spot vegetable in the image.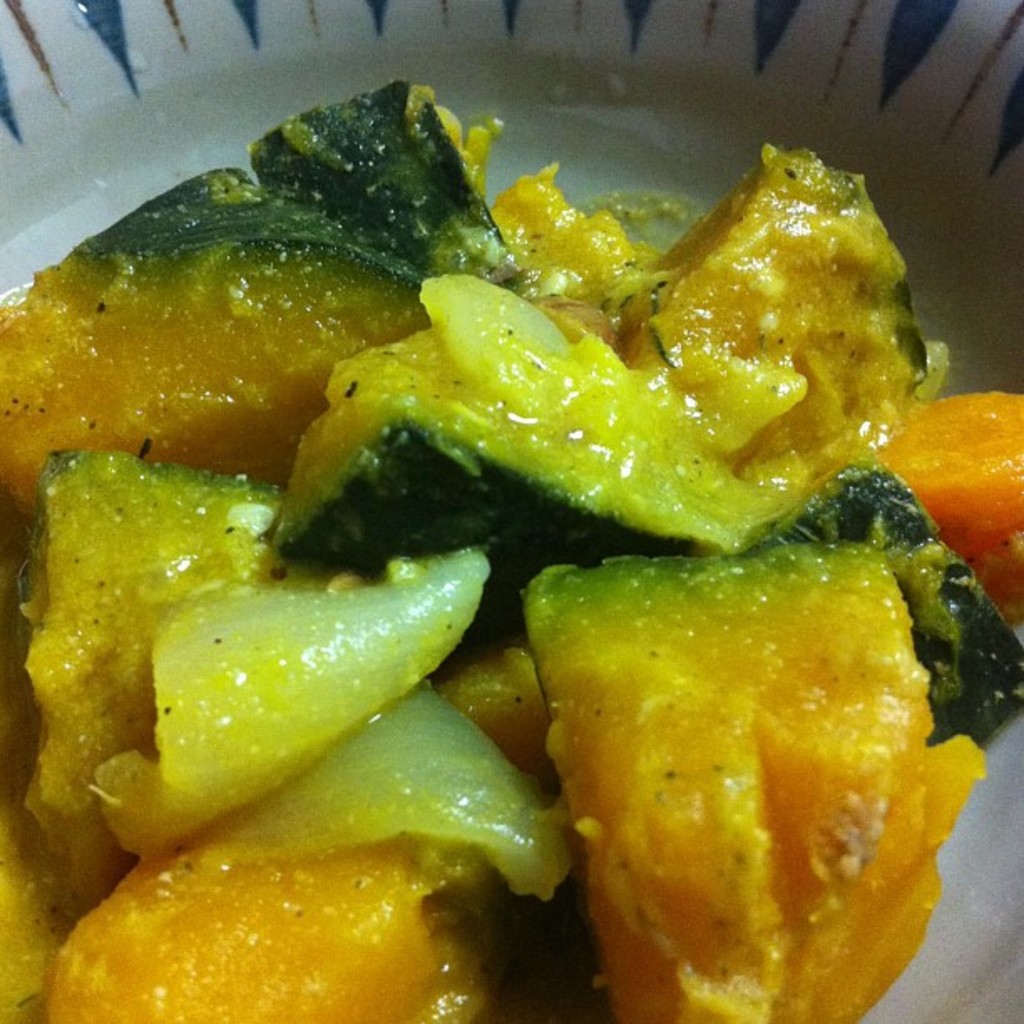
vegetable found at <region>470, 497, 991, 970</region>.
